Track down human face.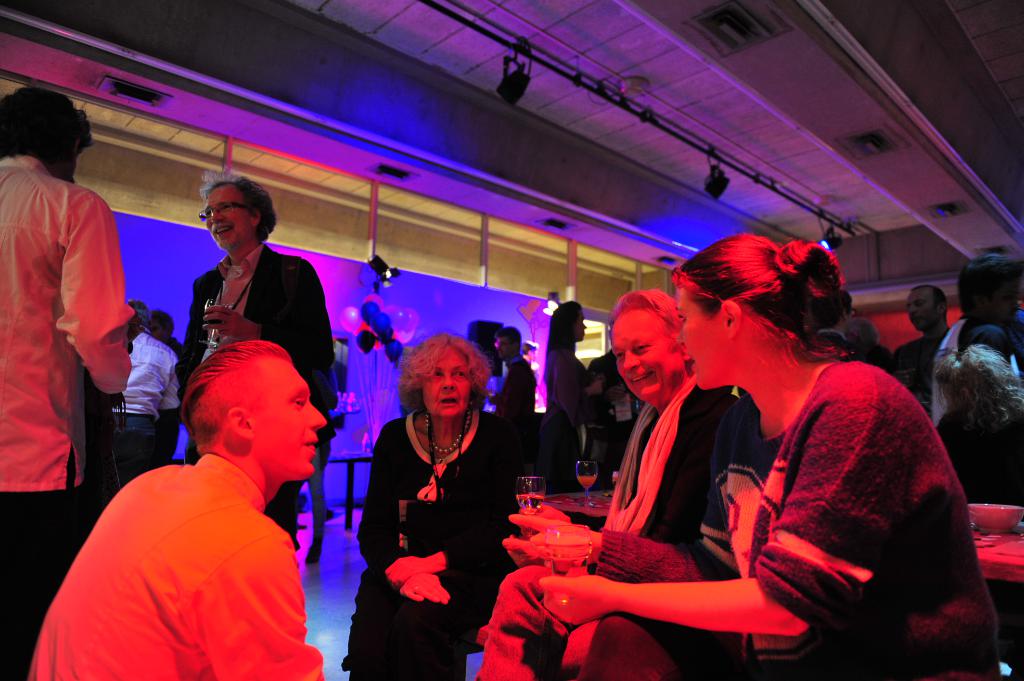
Tracked to [x1=610, y1=303, x2=678, y2=405].
